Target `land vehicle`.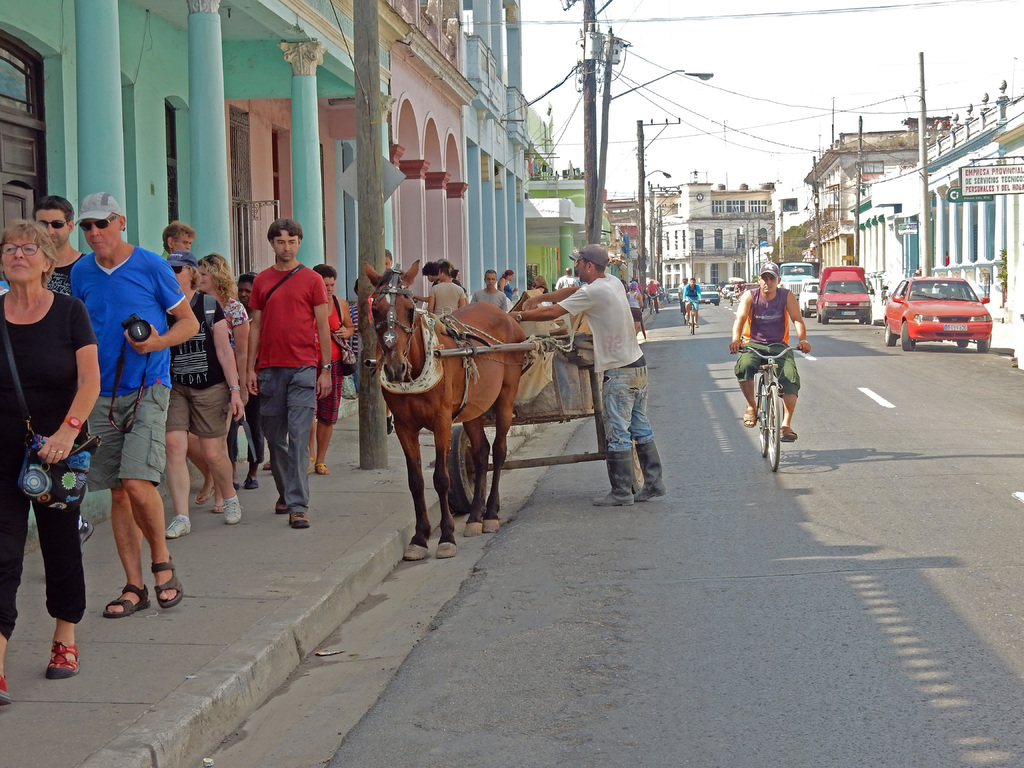
Target region: region(665, 287, 678, 305).
